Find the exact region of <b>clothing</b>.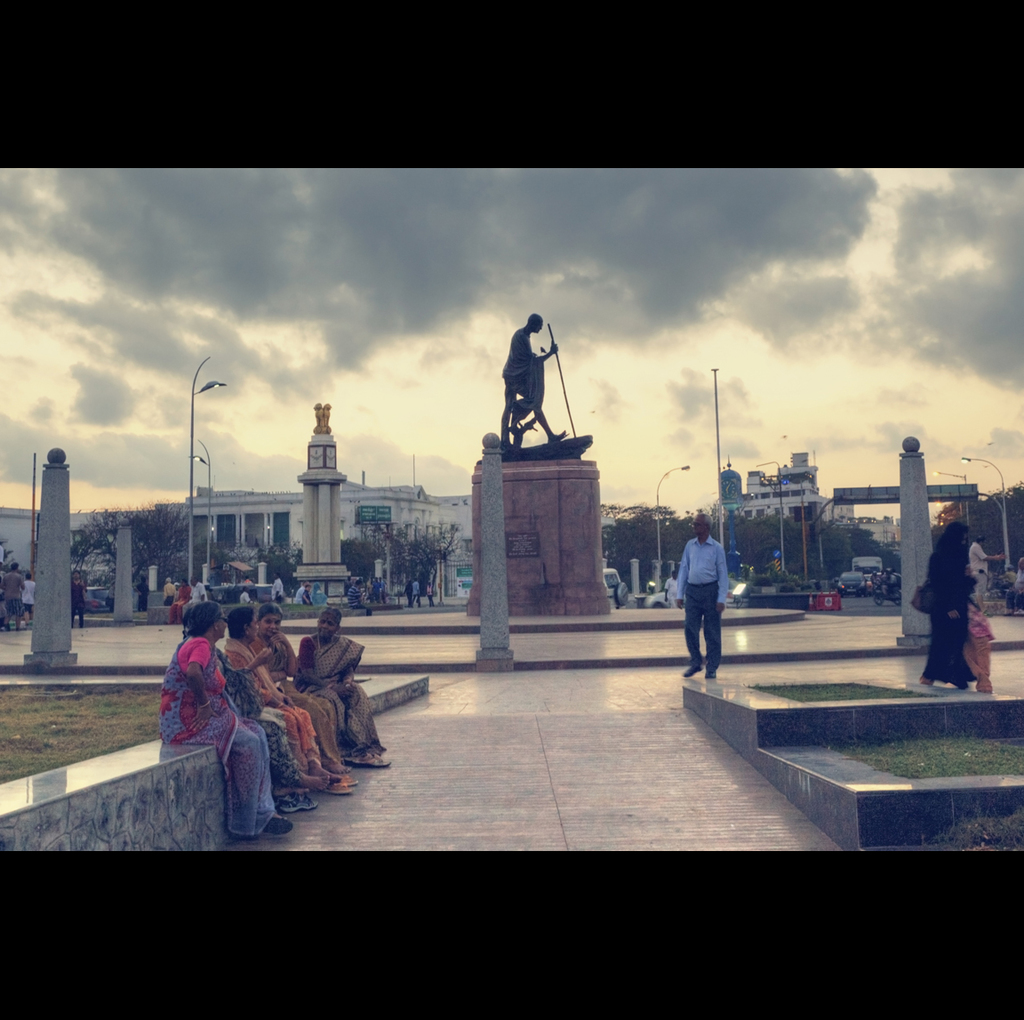
Exact region: 307,639,390,767.
